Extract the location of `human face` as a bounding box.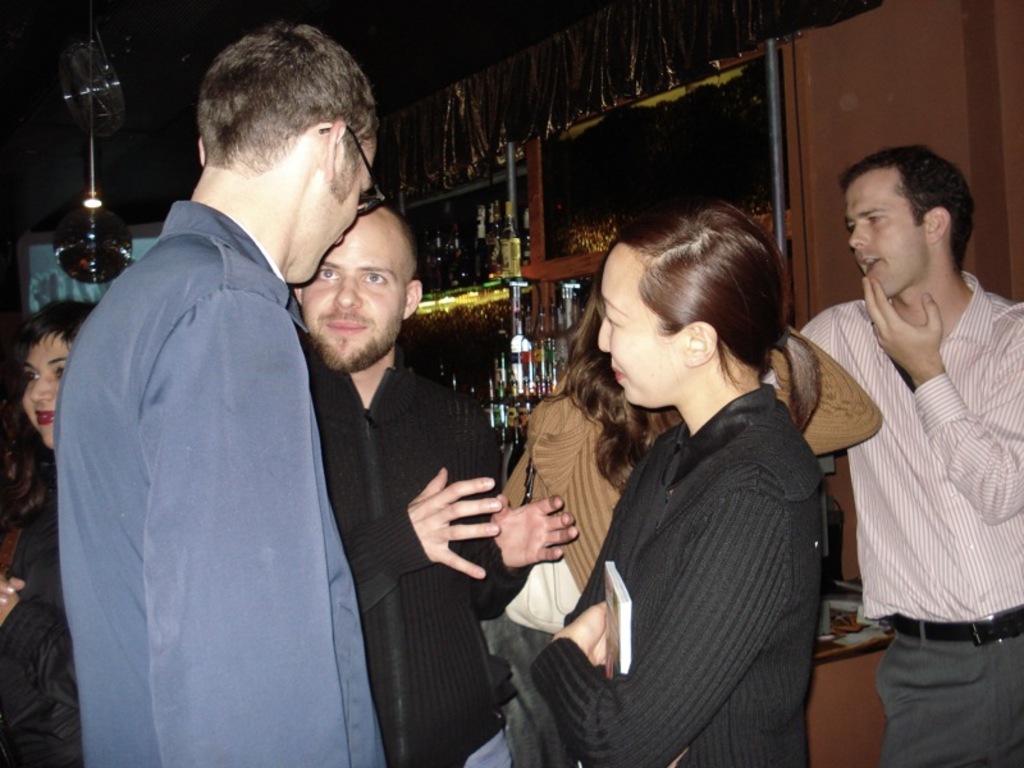
BBox(20, 335, 64, 448).
